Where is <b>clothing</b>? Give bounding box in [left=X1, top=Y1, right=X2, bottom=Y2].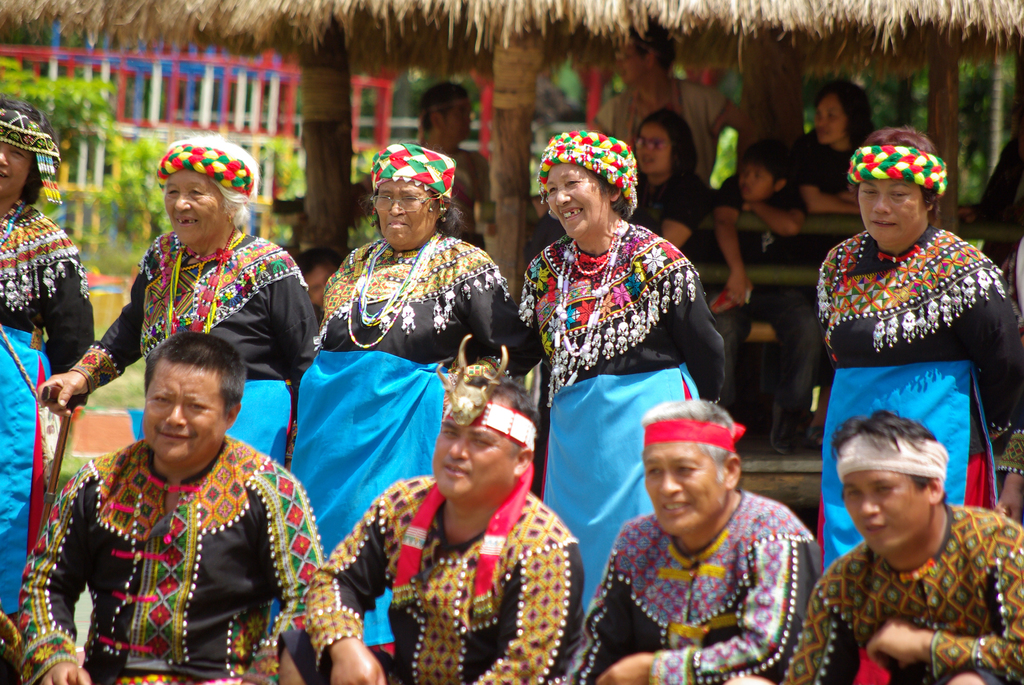
[left=620, top=159, right=716, bottom=278].
